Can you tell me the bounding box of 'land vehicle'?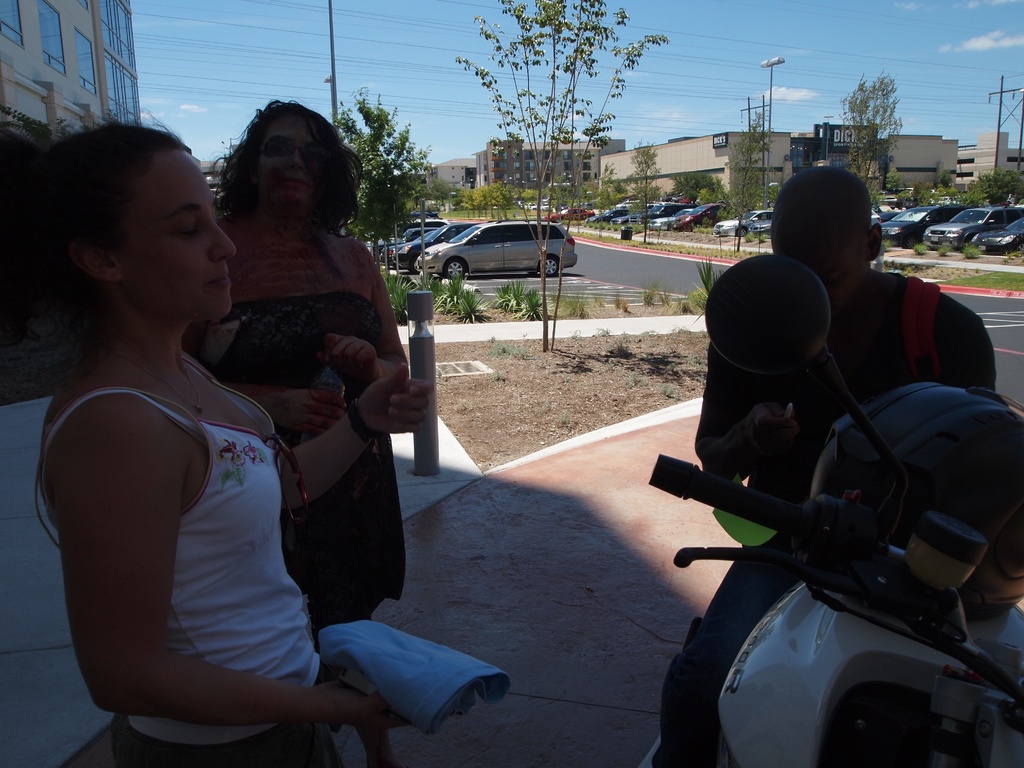
locate(608, 207, 650, 227).
